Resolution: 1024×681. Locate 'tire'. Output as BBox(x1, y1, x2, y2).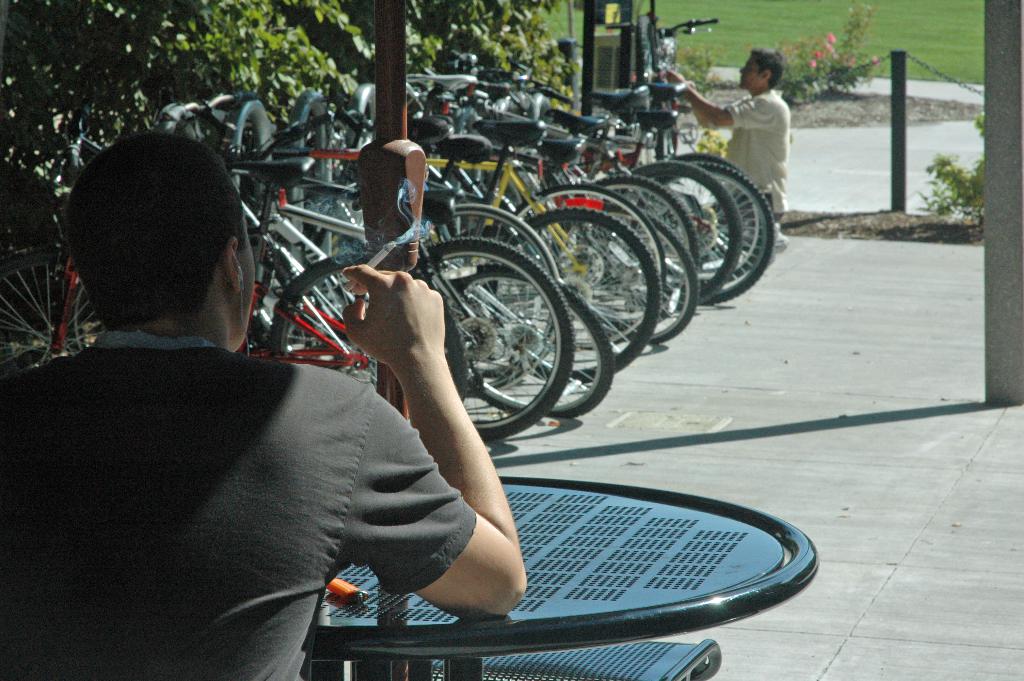
BBox(636, 13, 657, 131).
